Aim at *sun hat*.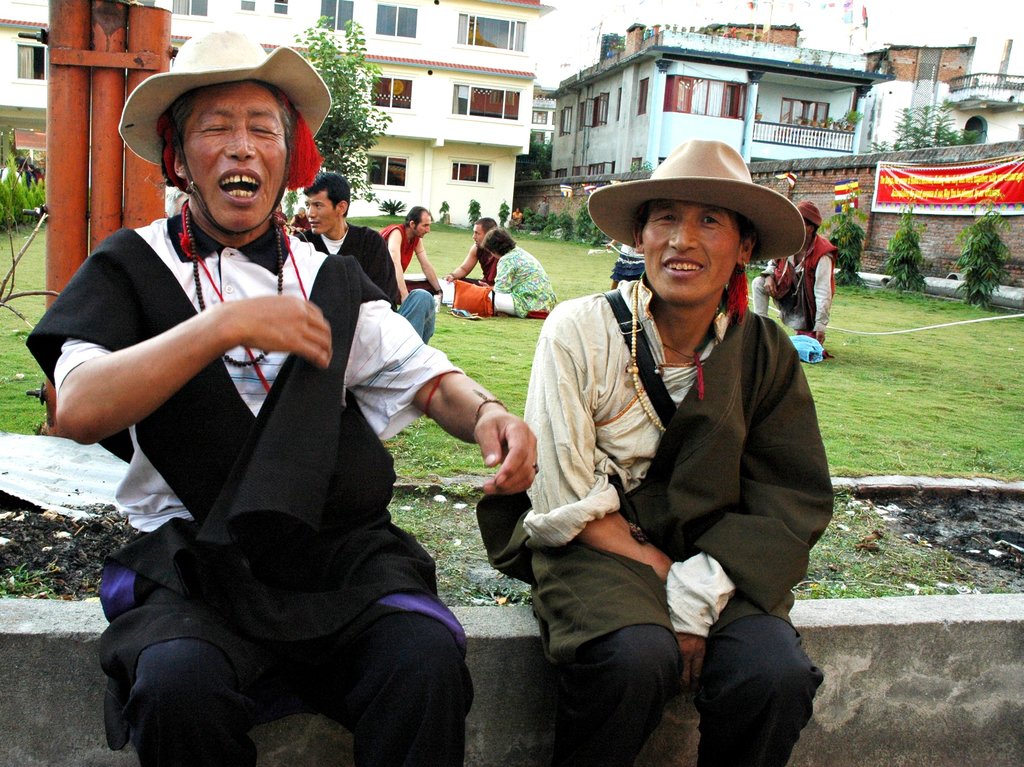
Aimed at 120, 27, 335, 195.
